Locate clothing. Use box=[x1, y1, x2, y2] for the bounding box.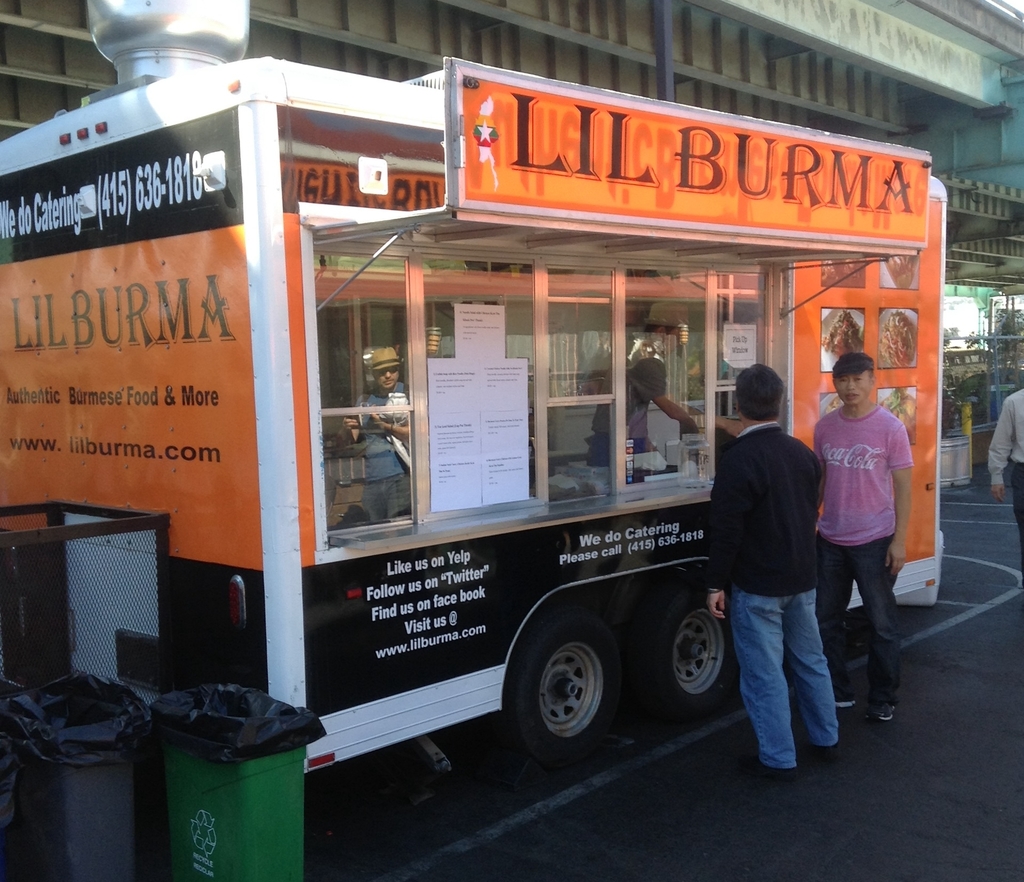
box=[983, 389, 1023, 540].
